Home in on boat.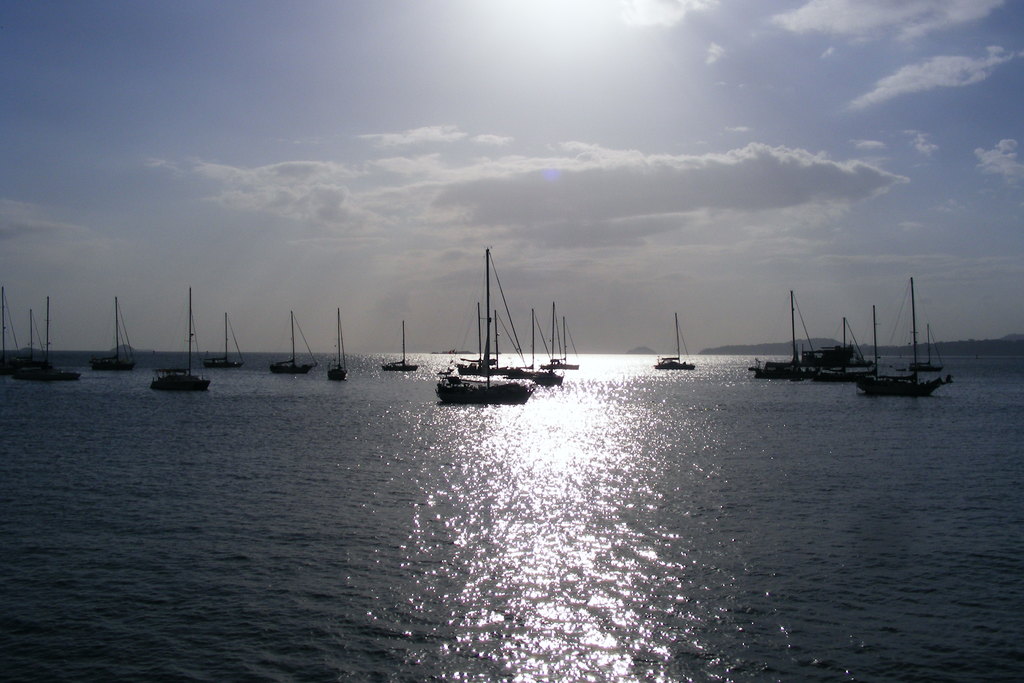
Homed in at box=[27, 302, 81, 386].
